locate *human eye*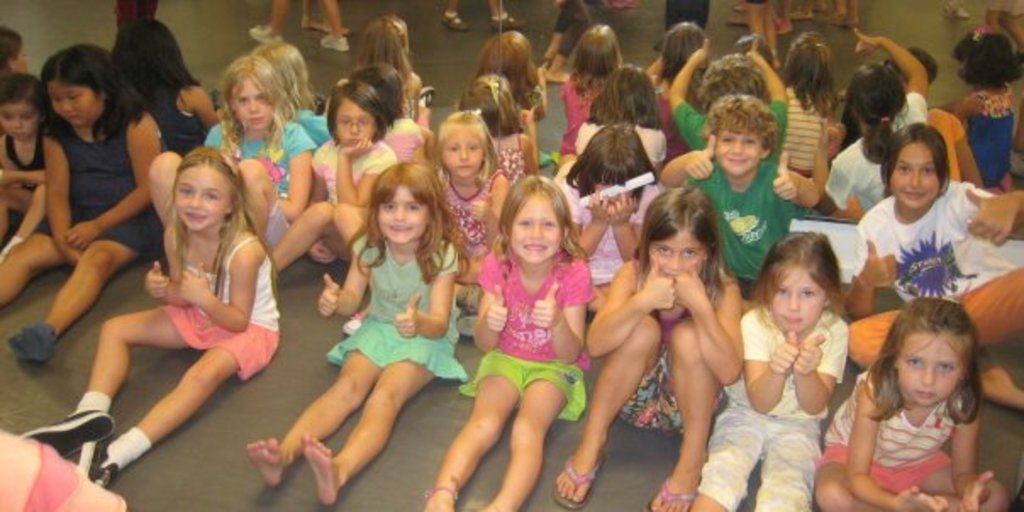
bbox=(775, 285, 790, 293)
